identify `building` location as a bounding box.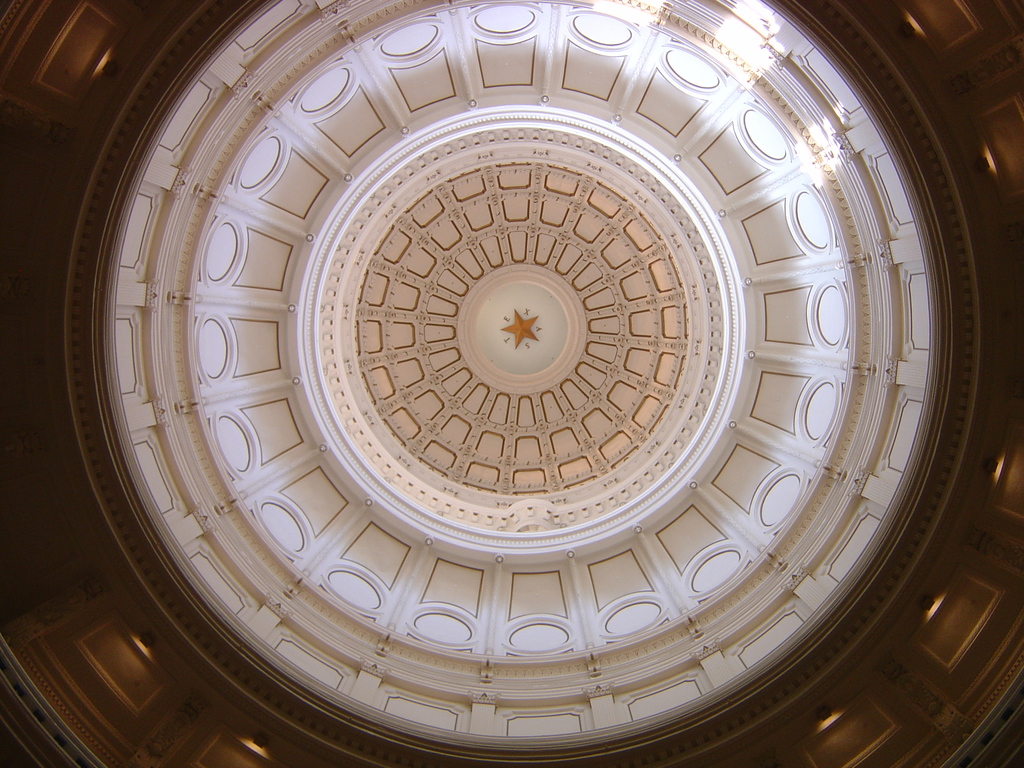
{"x1": 0, "y1": 0, "x2": 1023, "y2": 767}.
